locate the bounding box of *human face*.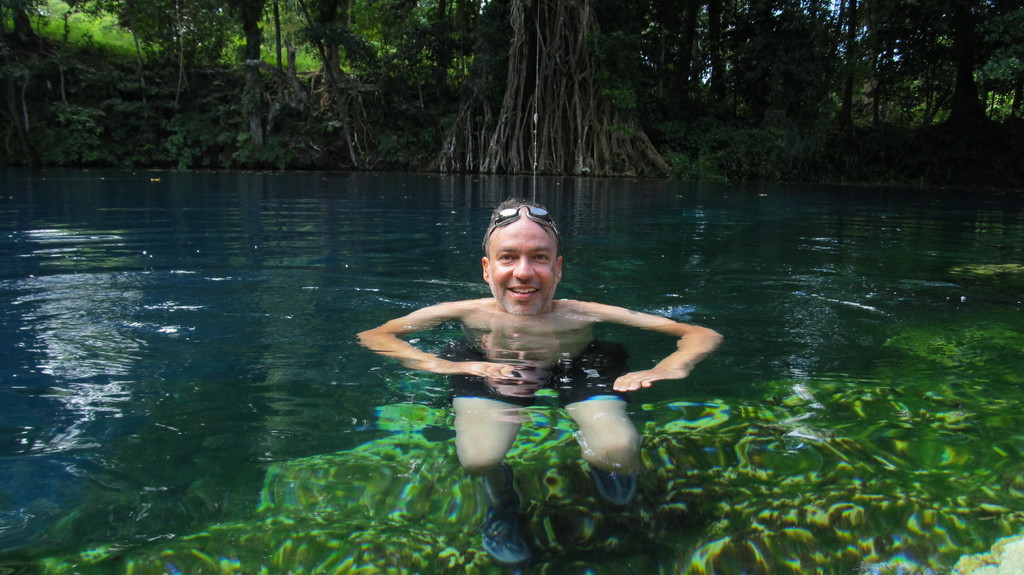
Bounding box: bbox(485, 213, 555, 312).
